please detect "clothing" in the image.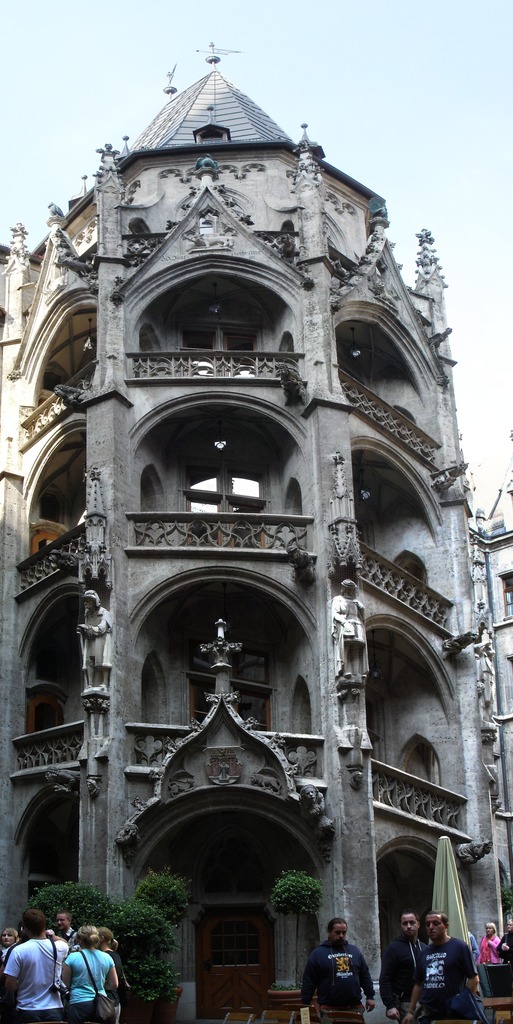
[502,928,512,972].
